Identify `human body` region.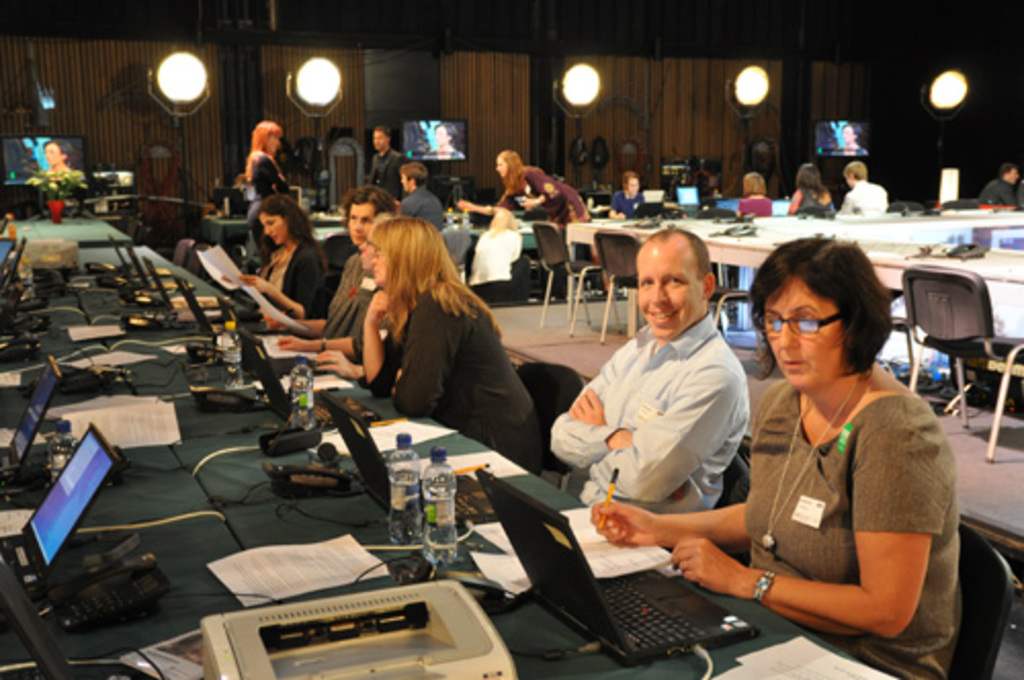
Region: detection(389, 164, 446, 238).
